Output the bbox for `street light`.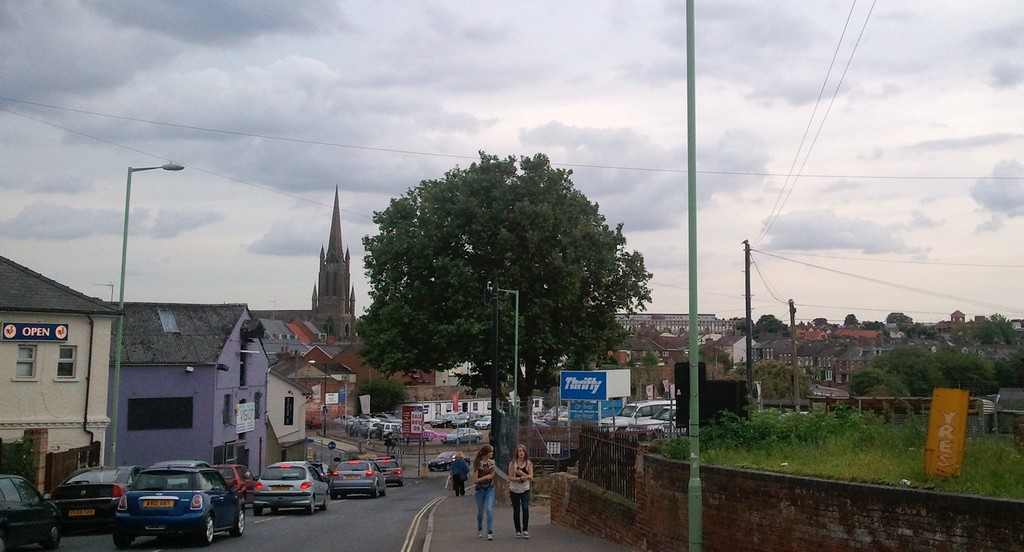
l=306, t=359, r=328, b=439.
